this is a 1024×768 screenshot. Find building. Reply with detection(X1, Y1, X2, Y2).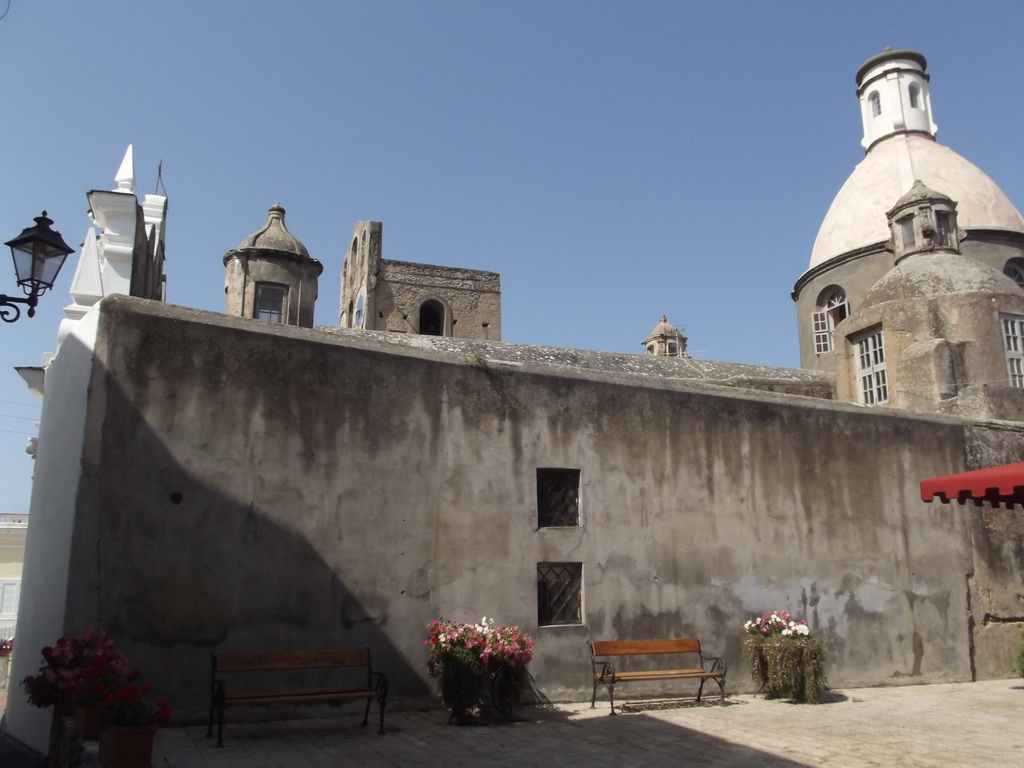
detection(3, 44, 1023, 753).
